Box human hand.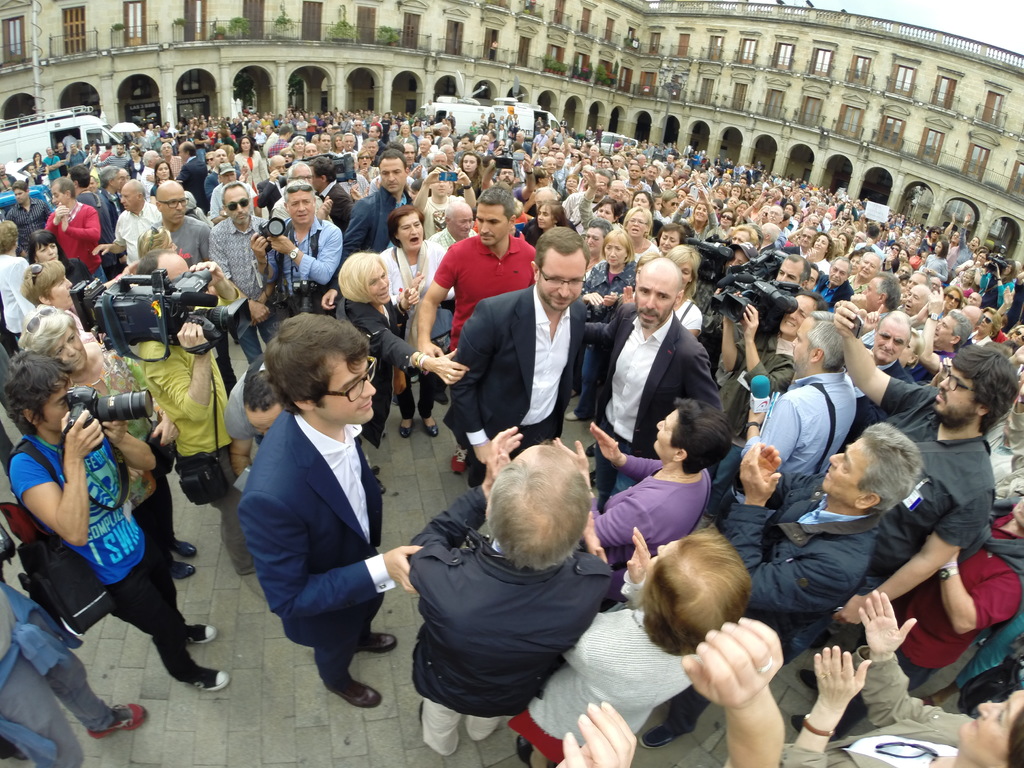
Rect(433, 348, 470, 390).
